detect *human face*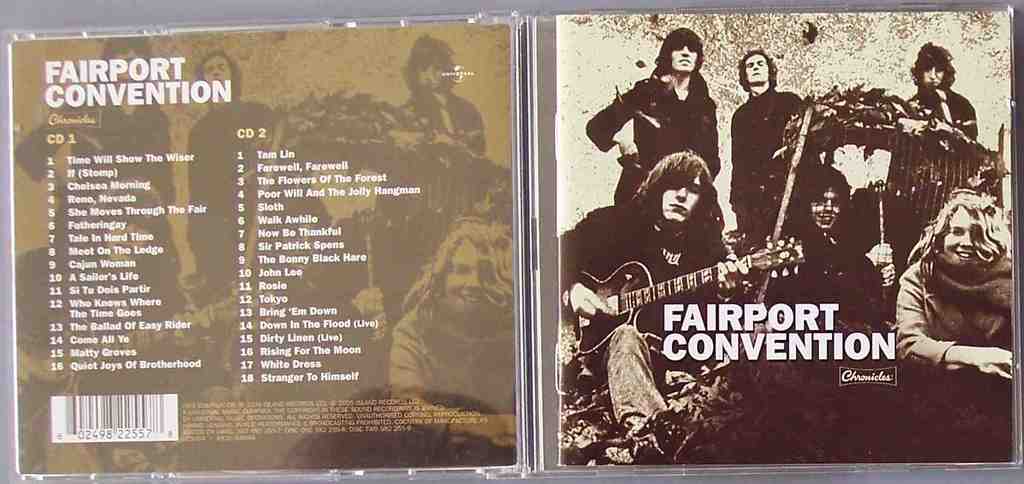
locate(745, 56, 769, 84)
